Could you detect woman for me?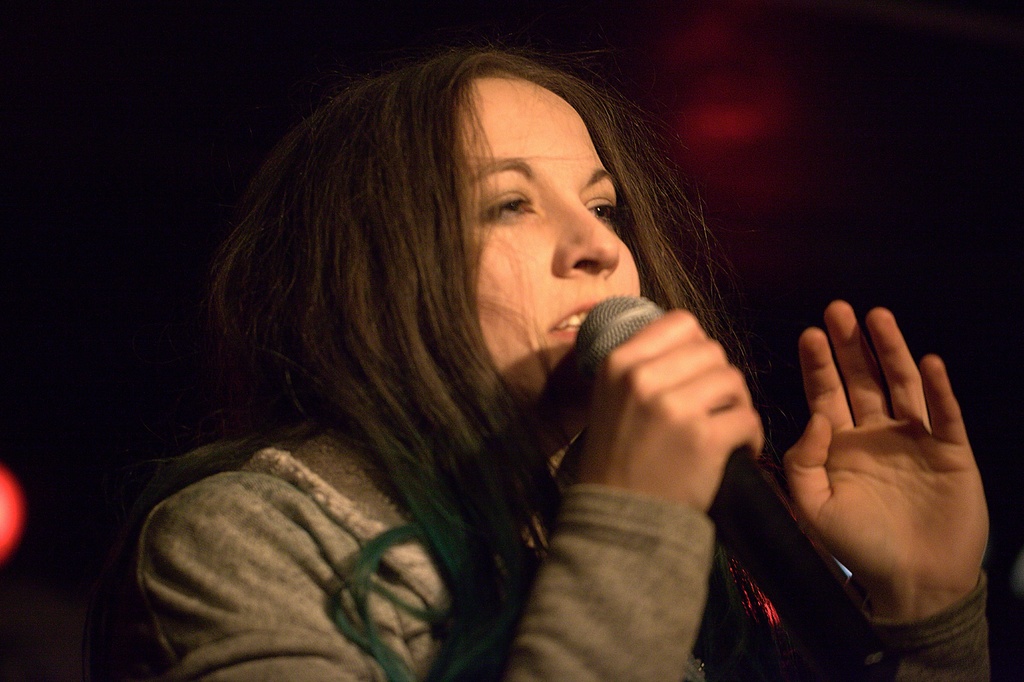
Detection result: BBox(129, 47, 1002, 681).
